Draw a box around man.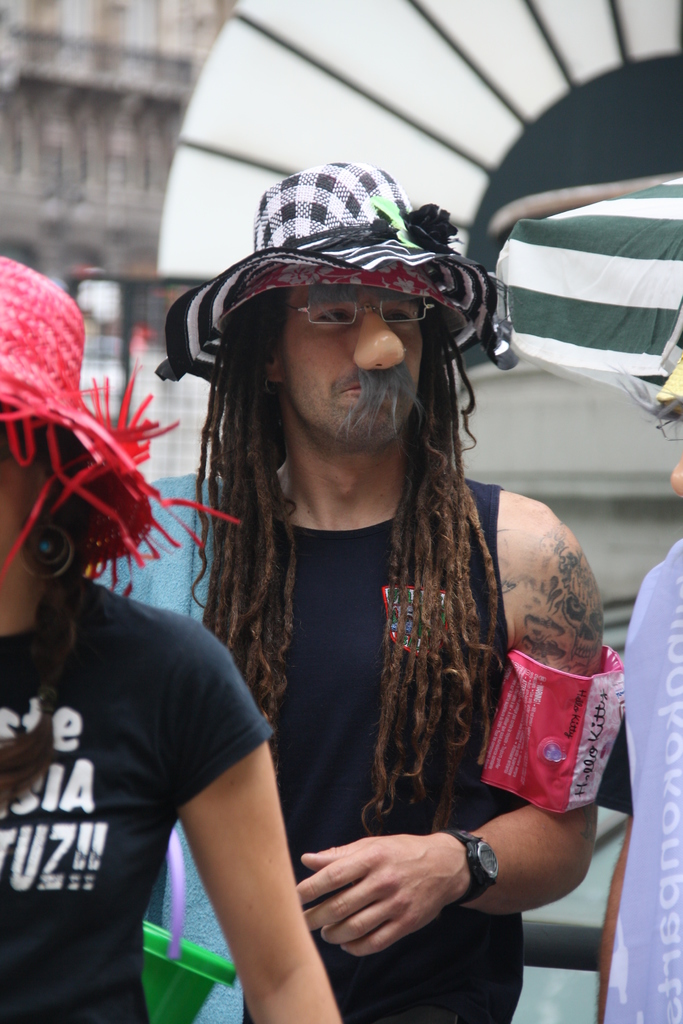
box=[491, 152, 682, 1023].
